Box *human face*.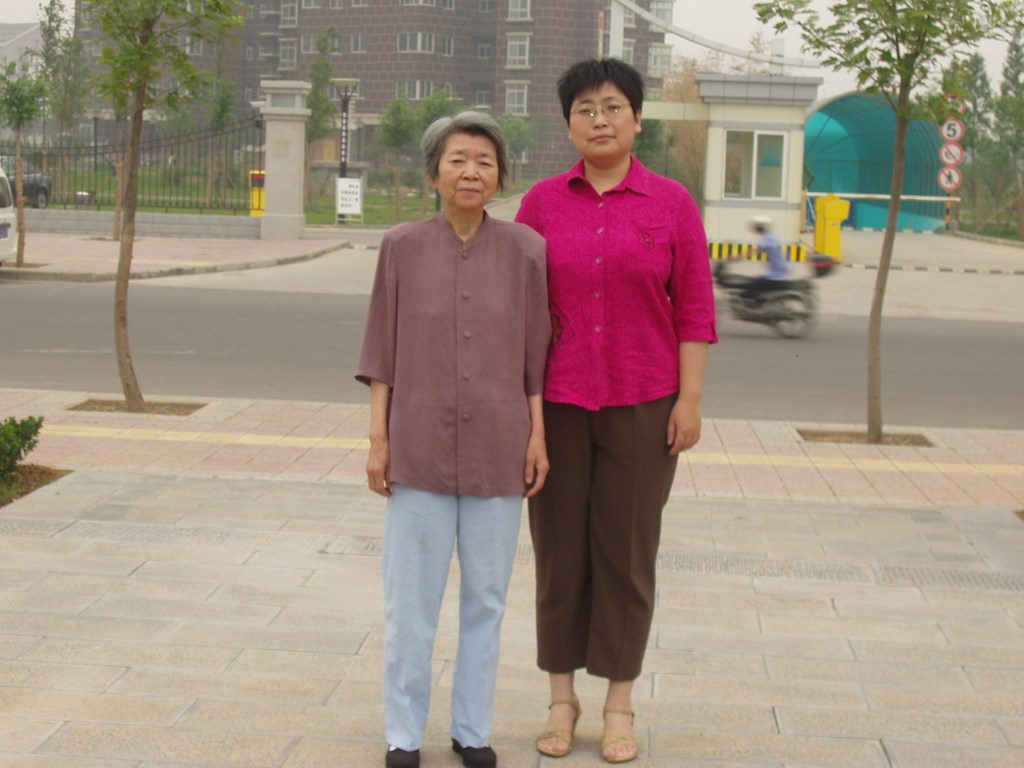
BBox(437, 132, 501, 205).
